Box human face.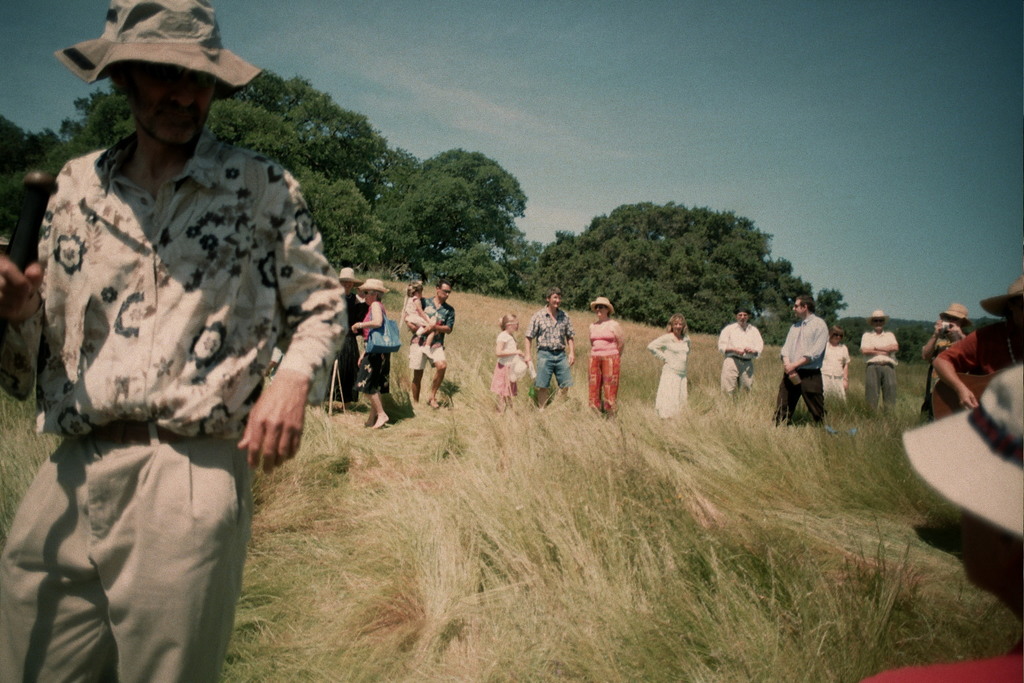
<bbox>673, 319, 683, 333</bbox>.
